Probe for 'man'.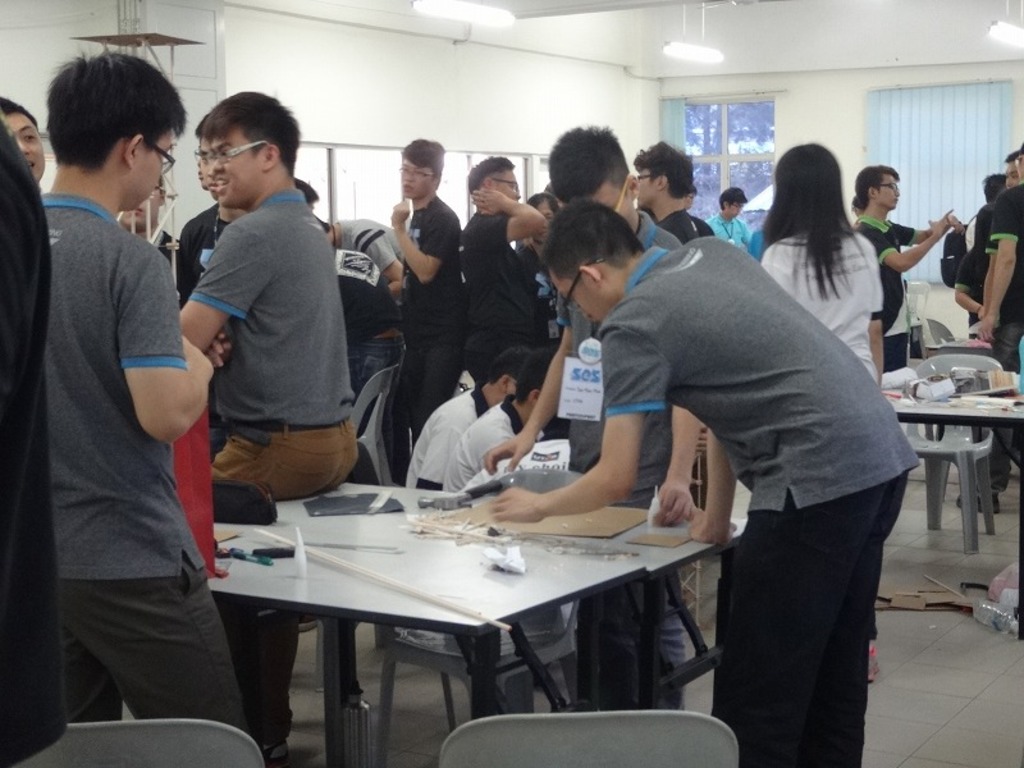
Probe result: [left=116, top=177, right=180, bottom=266].
